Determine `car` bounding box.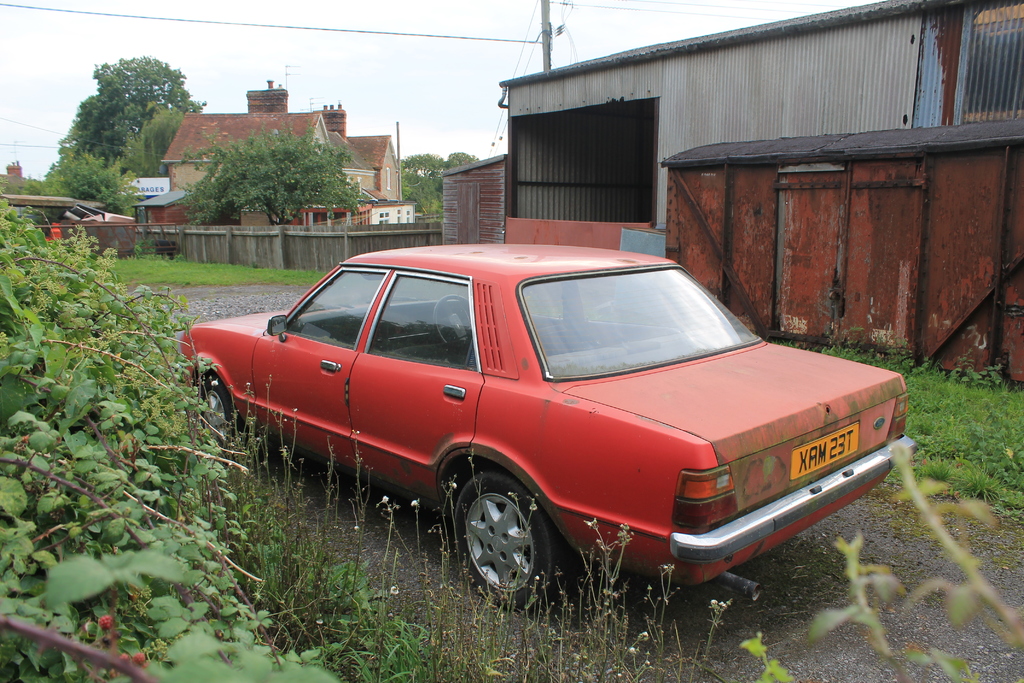
Determined: bbox=(177, 242, 930, 609).
